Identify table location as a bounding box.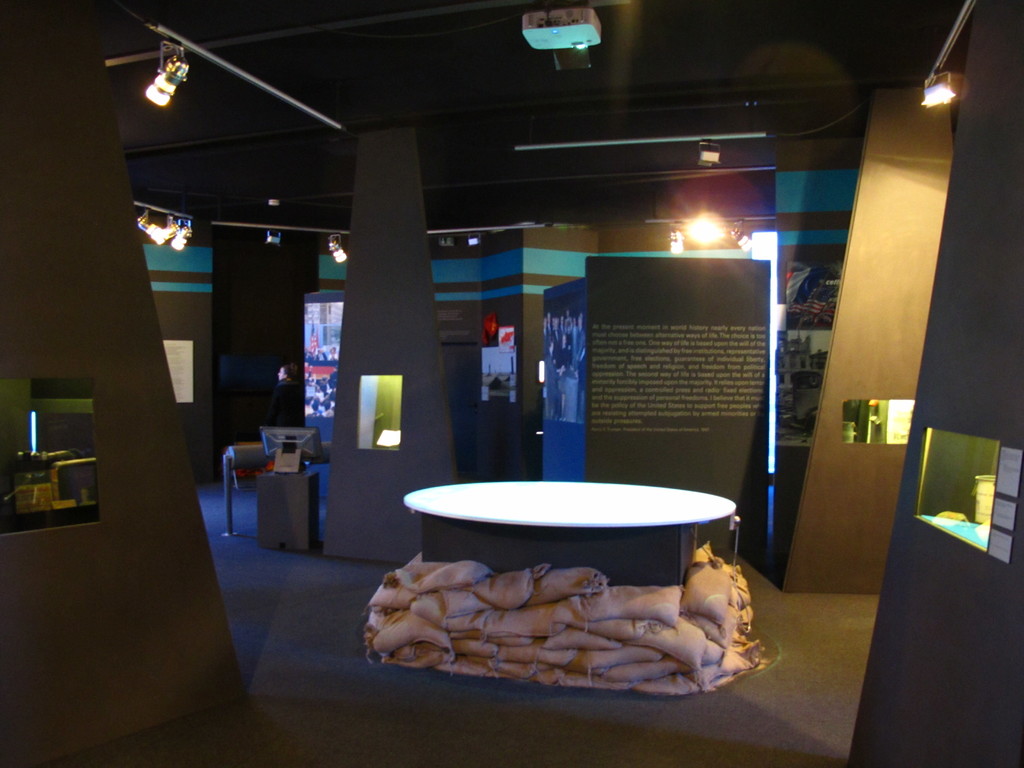
406 481 742 584.
